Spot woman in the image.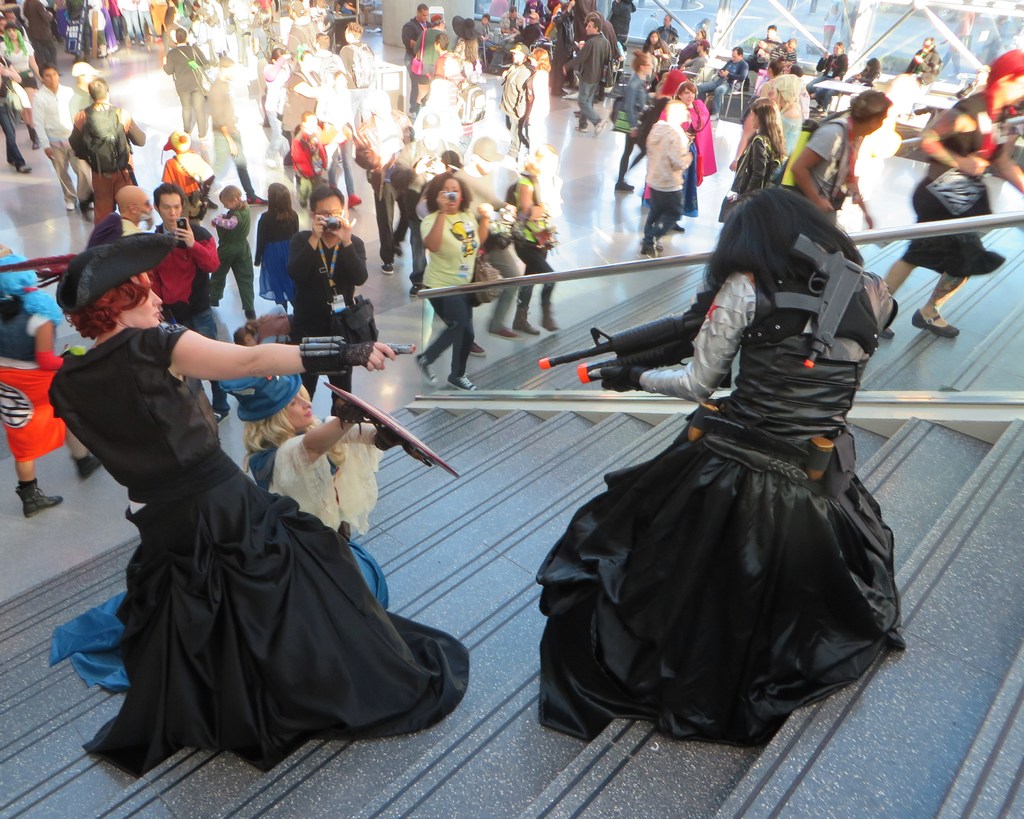
woman found at x1=518, y1=42, x2=561, y2=150.
